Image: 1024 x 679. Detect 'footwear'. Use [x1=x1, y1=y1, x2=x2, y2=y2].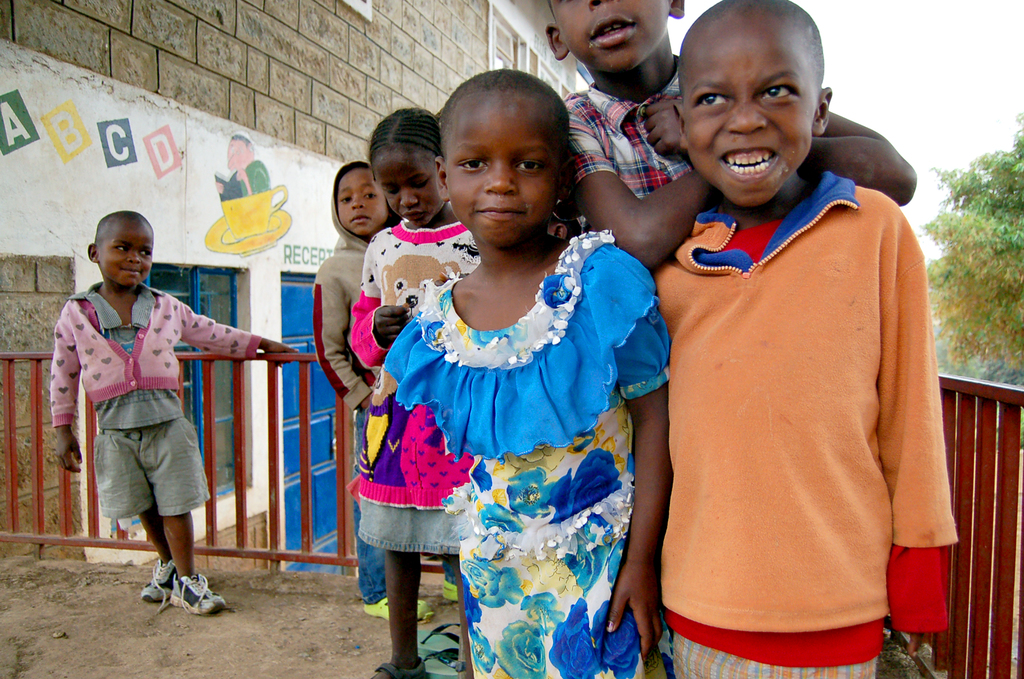
[x1=360, y1=595, x2=435, y2=621].
